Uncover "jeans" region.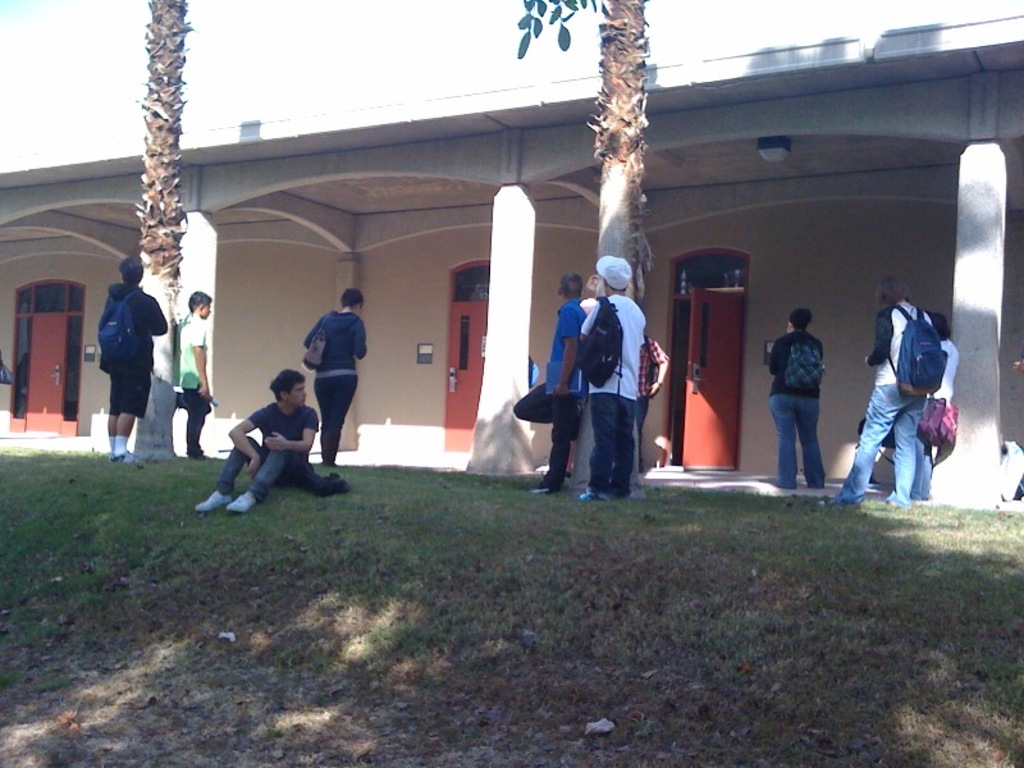
Uncovered: x1=594 y1=398 x2=627 y2=493.
